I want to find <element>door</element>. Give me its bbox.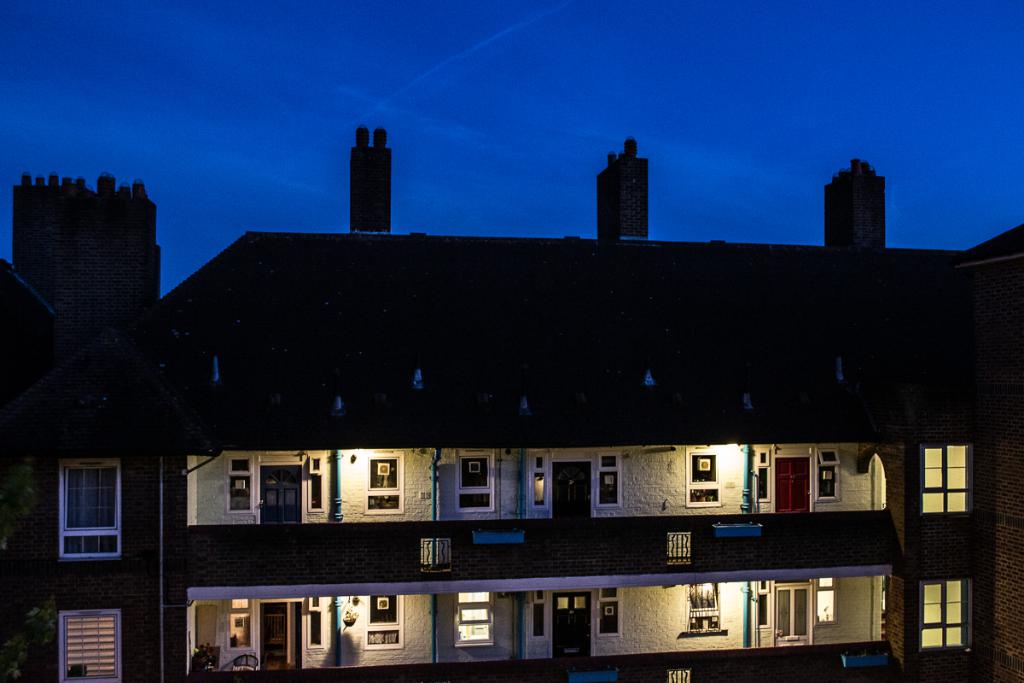
box=[771, 458, 812, 514].
